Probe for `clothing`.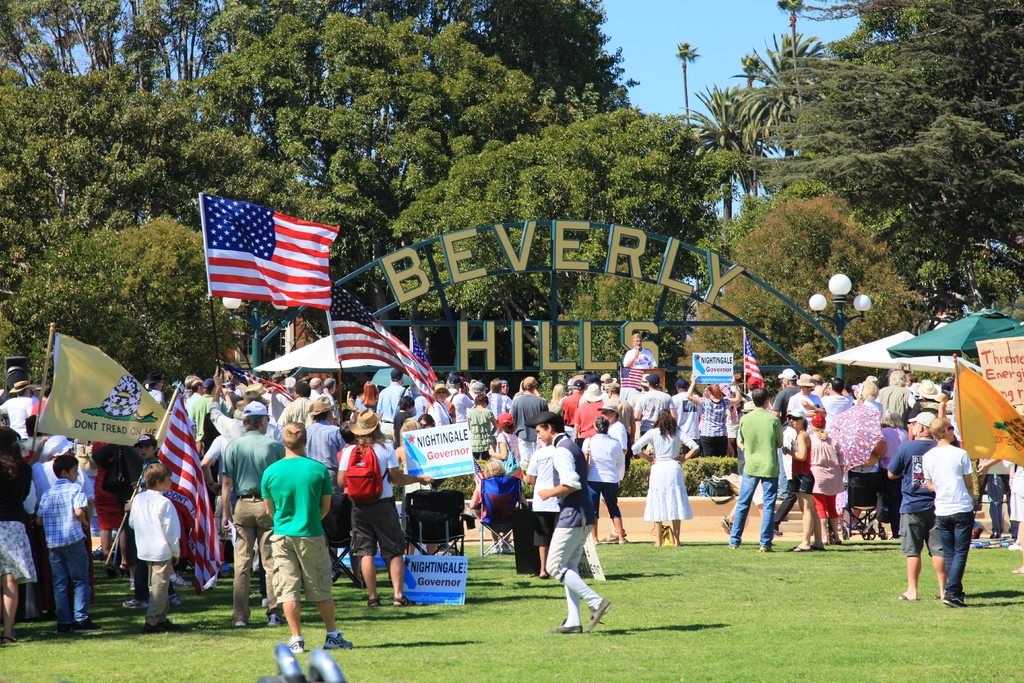
Probe result: (918, 441, 971, 601).
